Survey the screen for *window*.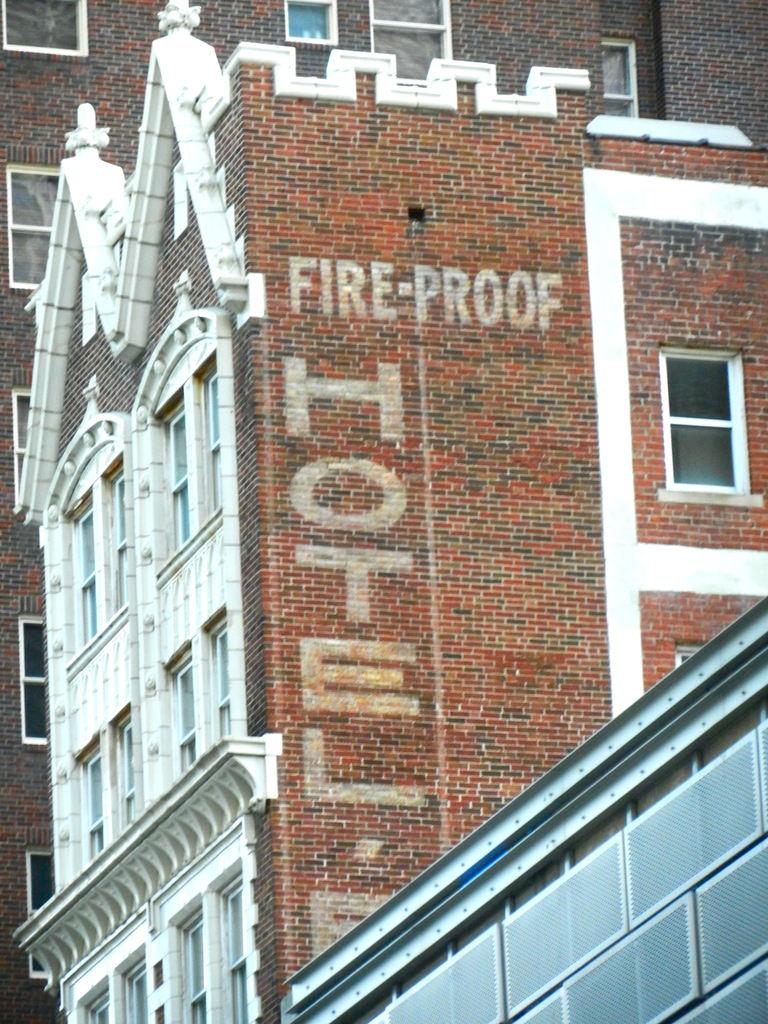
Survey found: x1=10, y1=171, x2=59, y2=291.
